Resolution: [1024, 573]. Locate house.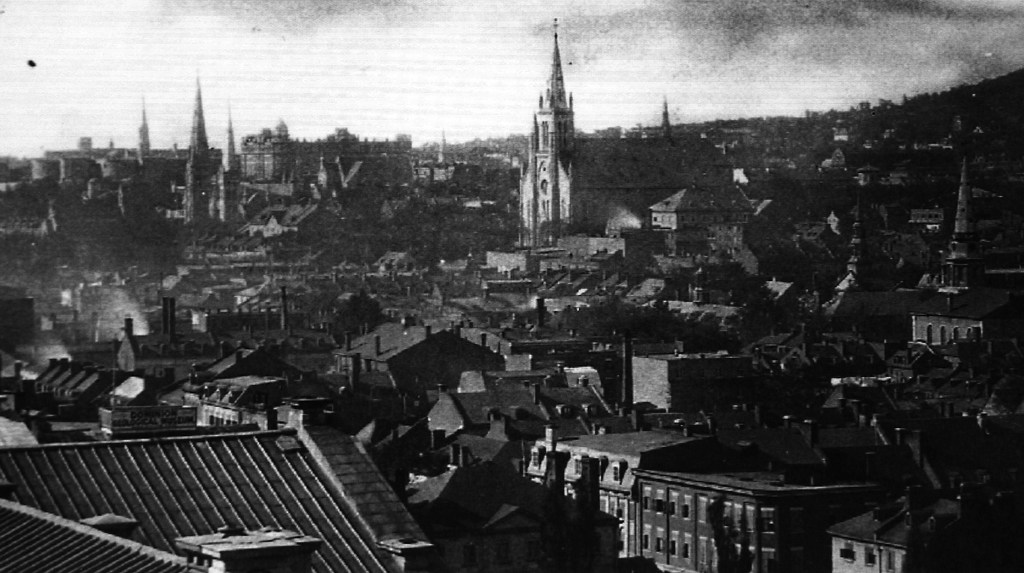
rect(189, 344, 332, 426).
